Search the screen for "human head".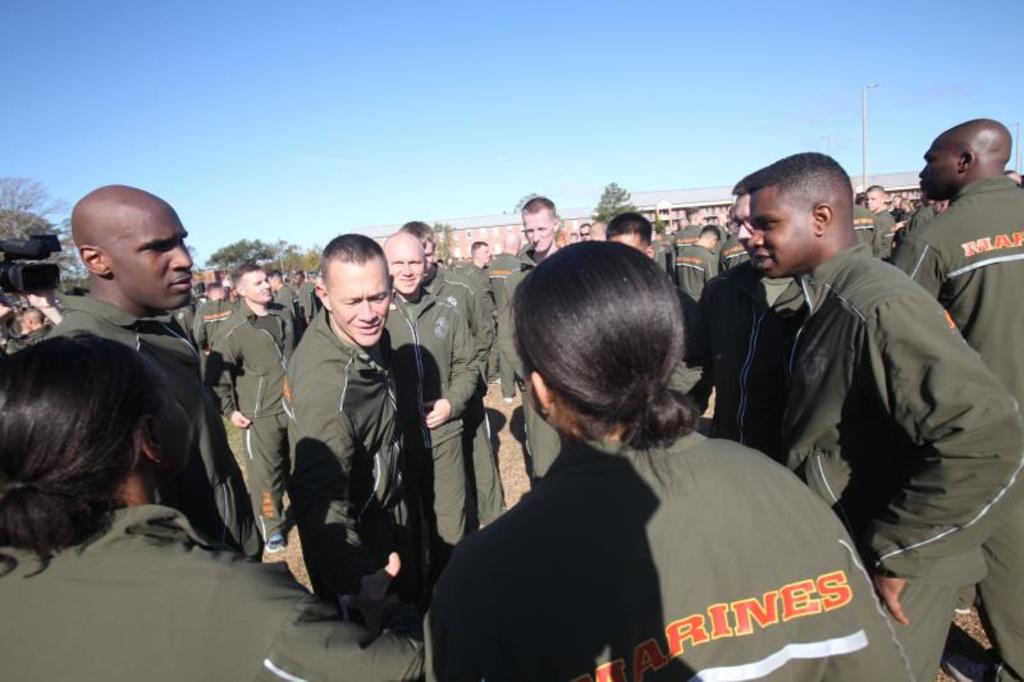
Found at detection(518, 194, 556, 248).
